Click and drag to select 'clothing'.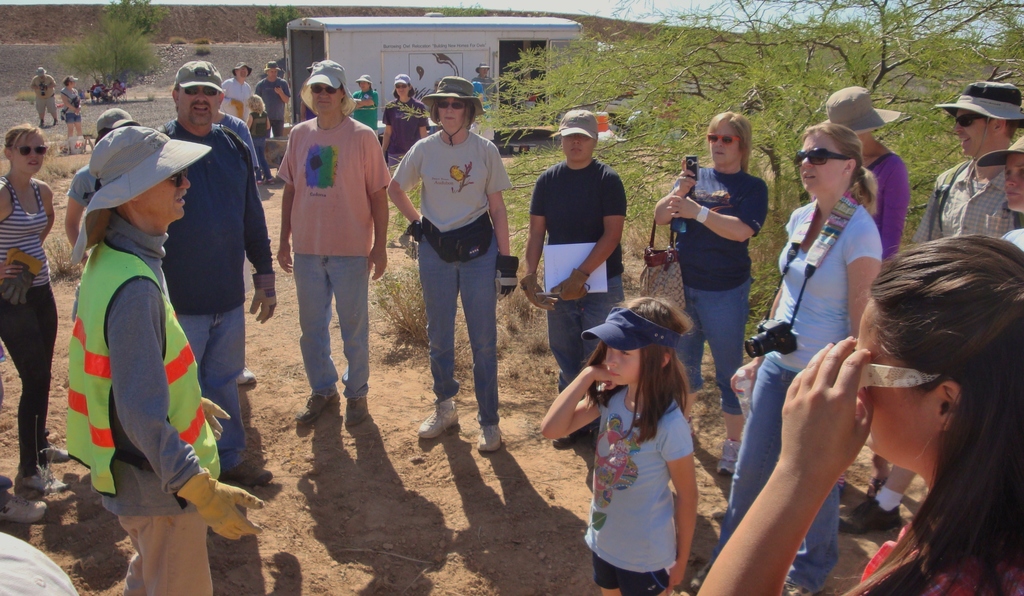
Selection: bbox=[64, 217, 237, 595].
